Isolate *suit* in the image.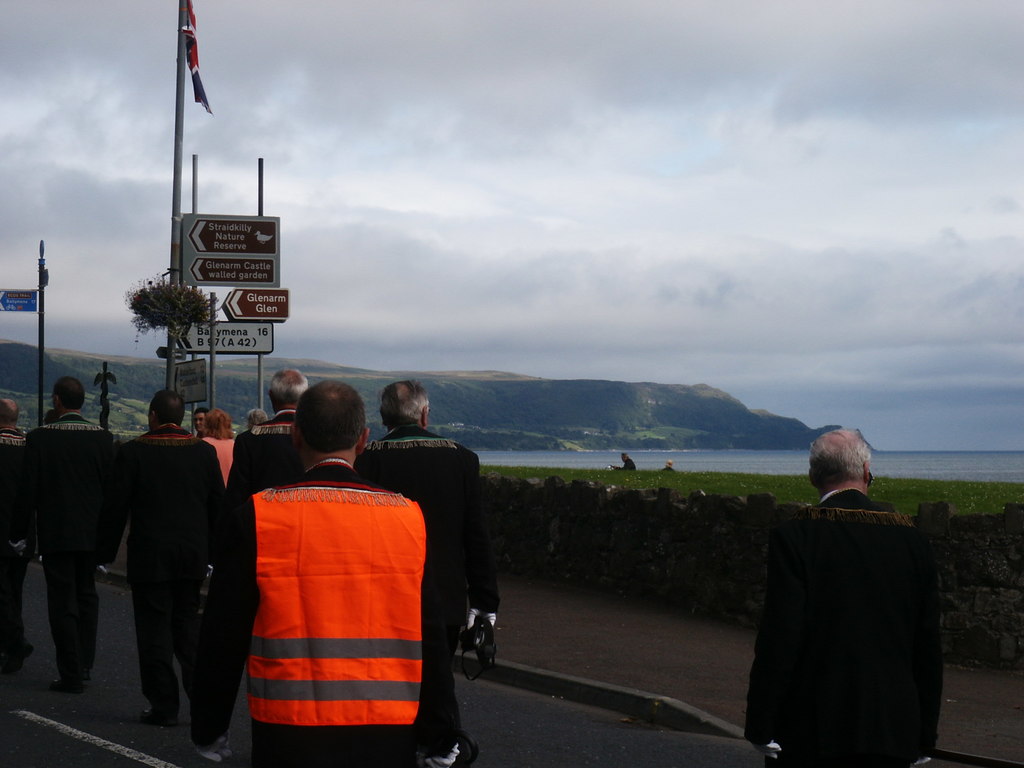
Isolated region: {"x1": 216, "y1": 405, "x2": 306, "y2": 556}.
